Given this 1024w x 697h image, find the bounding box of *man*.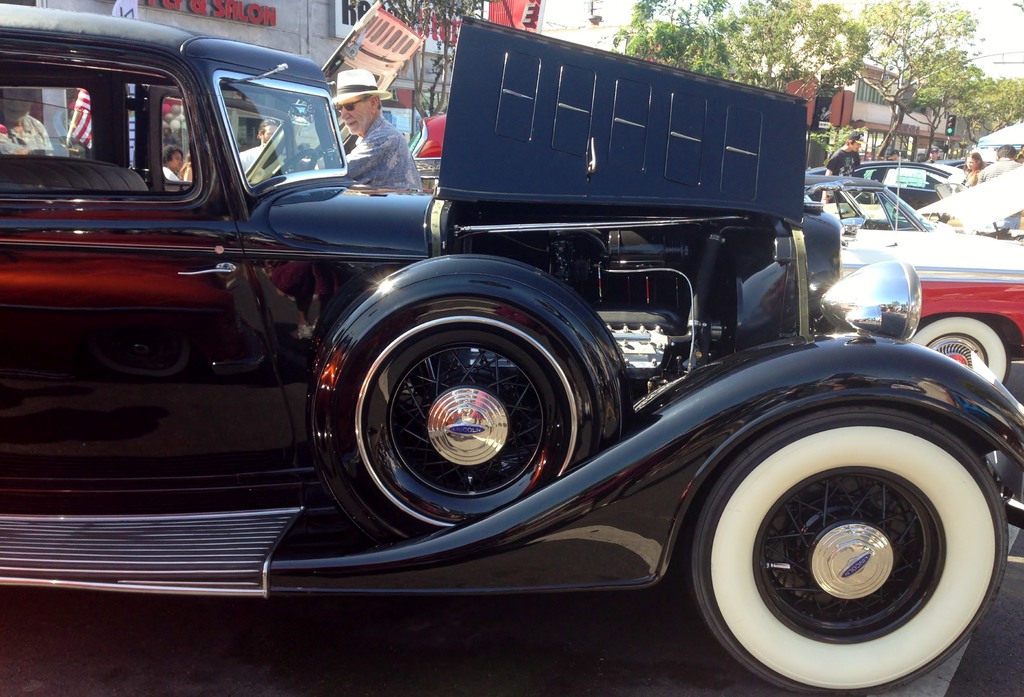
979 145 1019 181.
